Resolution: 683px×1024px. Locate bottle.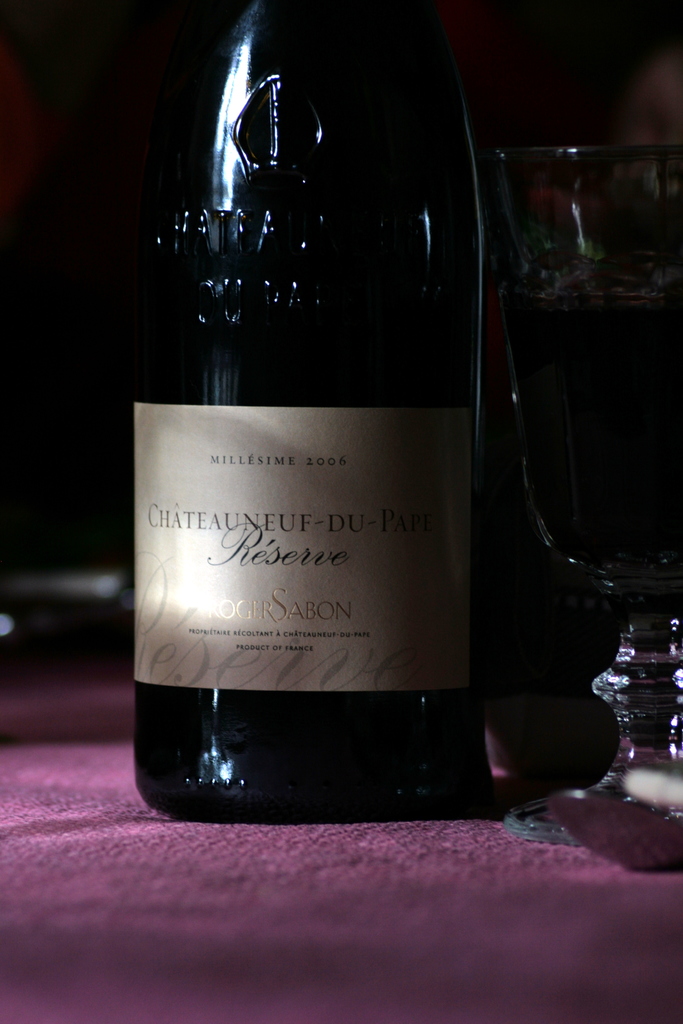
crop(135, 0, 484, 822).
